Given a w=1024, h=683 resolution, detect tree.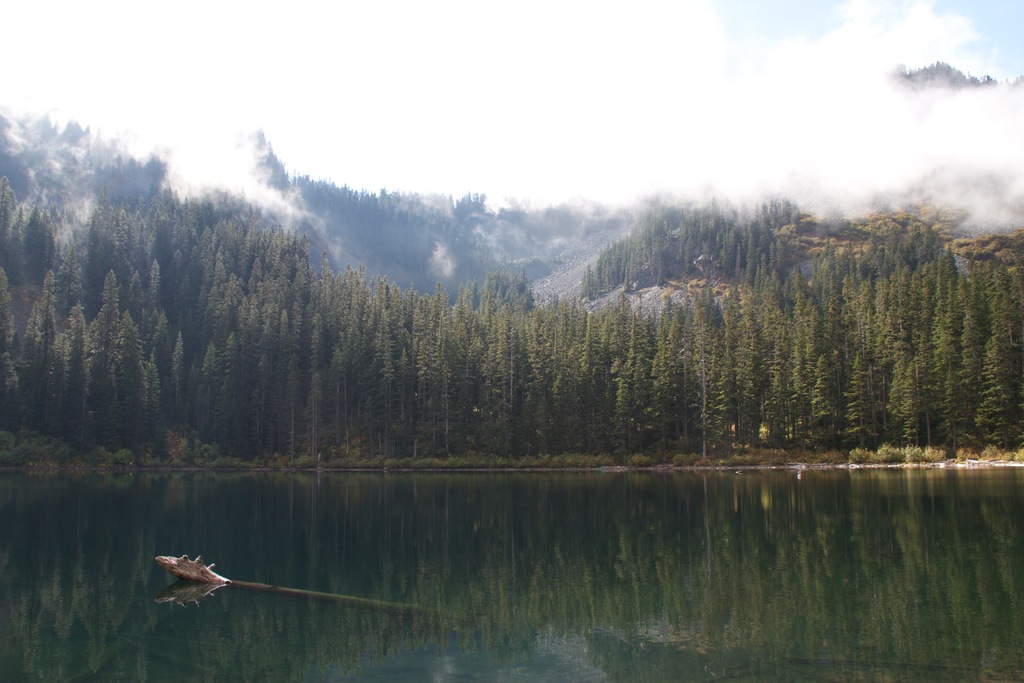
209, 329, 247, 456.
